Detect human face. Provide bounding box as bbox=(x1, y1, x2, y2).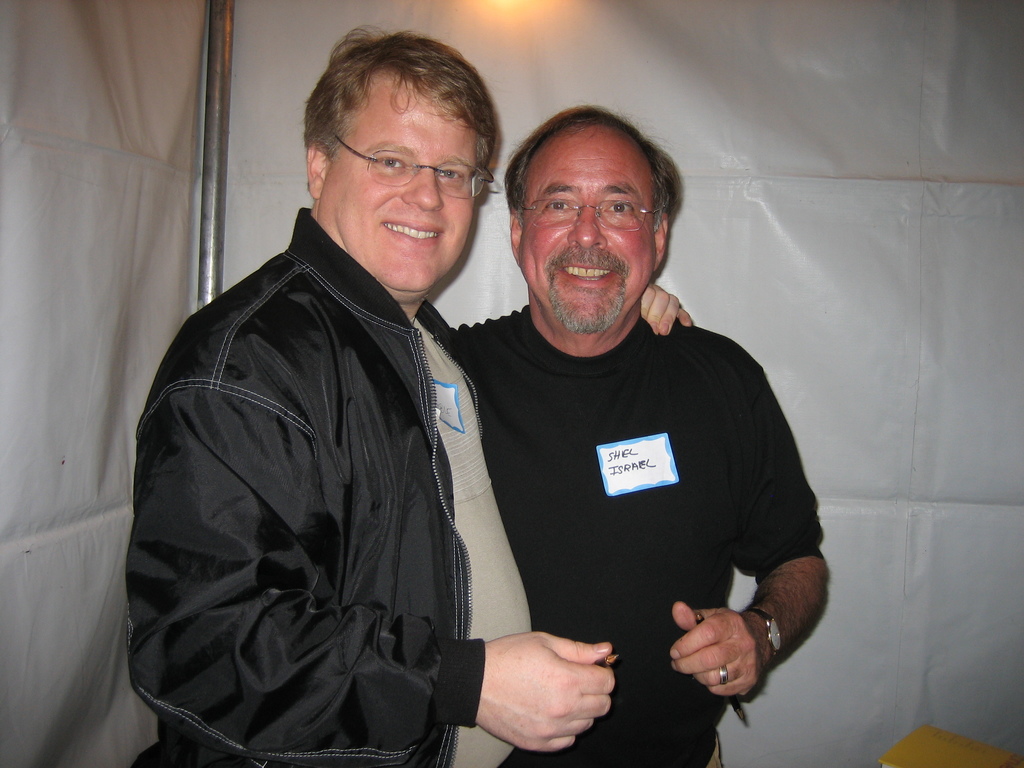
bbox=(520, 129, 655, 327).
